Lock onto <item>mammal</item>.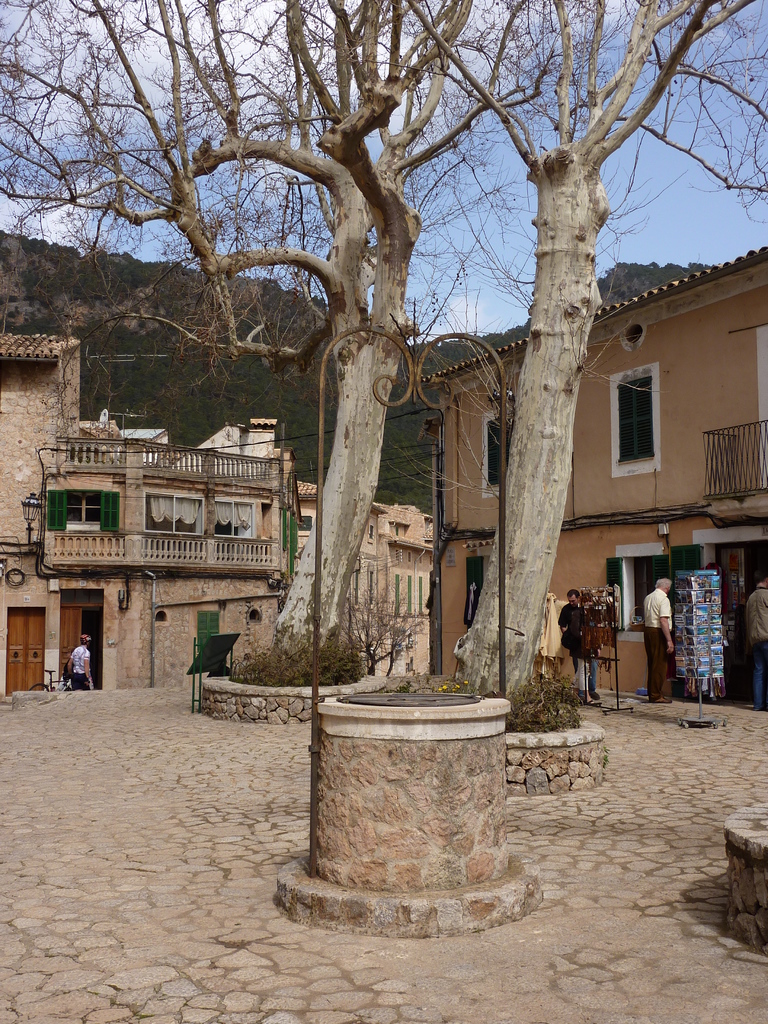
Locked: box(747, 566, 767, 712).
